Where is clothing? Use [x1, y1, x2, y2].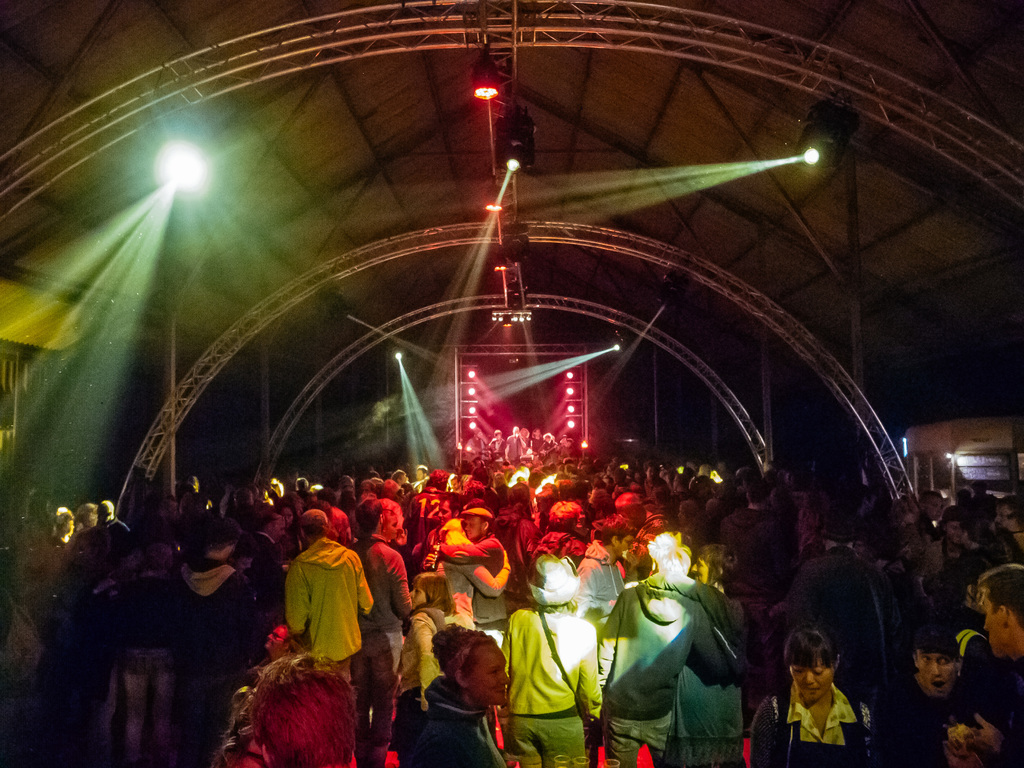
[287, 538, 374, 674].
